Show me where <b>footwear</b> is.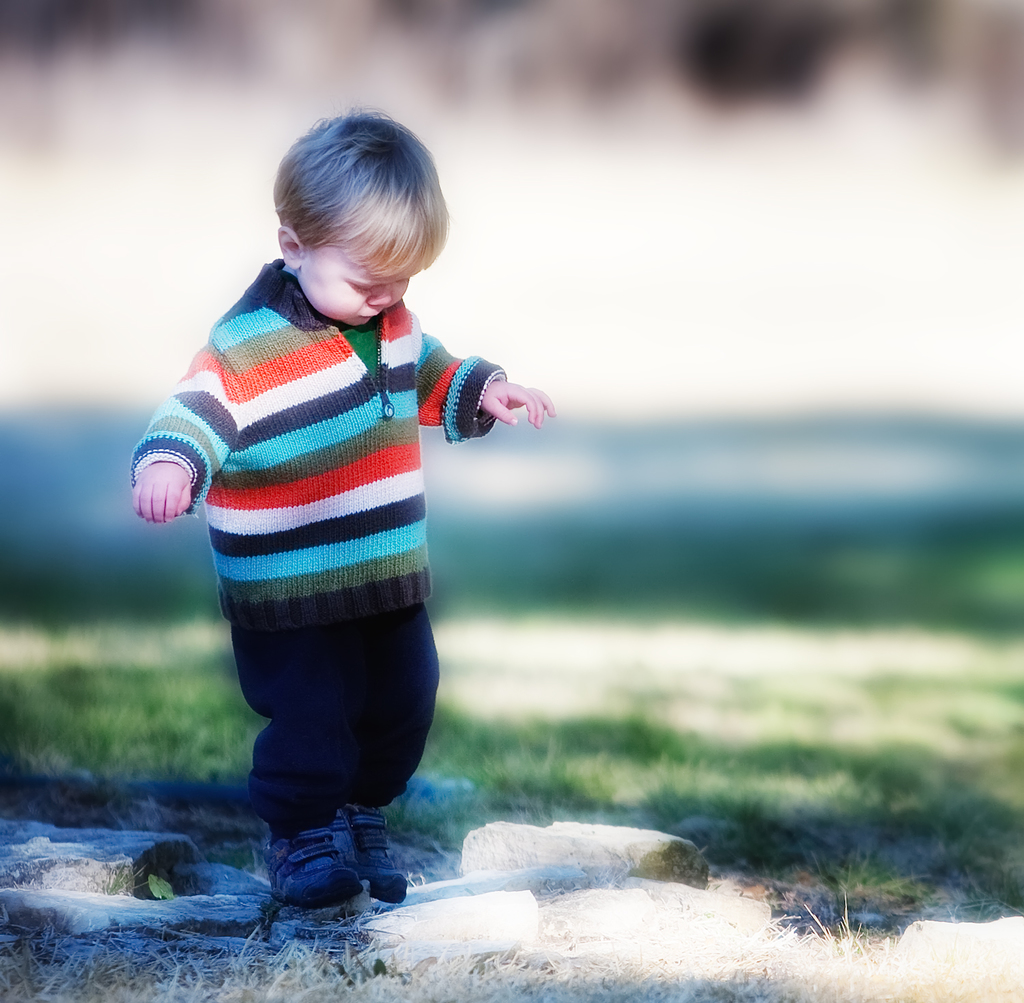
<b>footwear</b> is at [333,806,408,899].
